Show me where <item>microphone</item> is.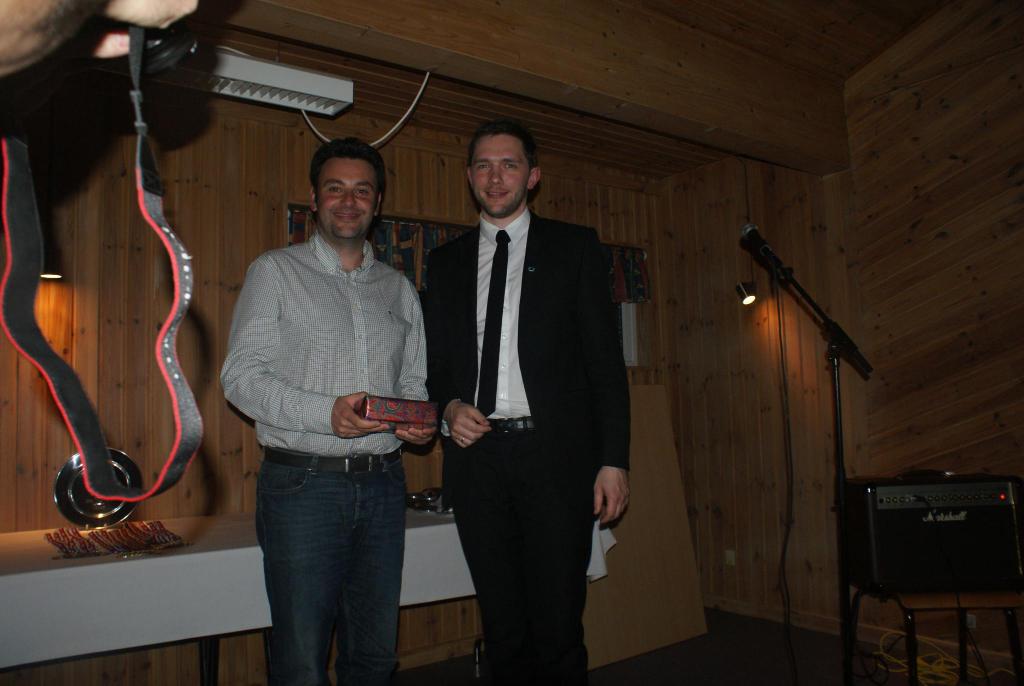
<item>microphone</item> is at bbox=(740, 224, 773, 254).
